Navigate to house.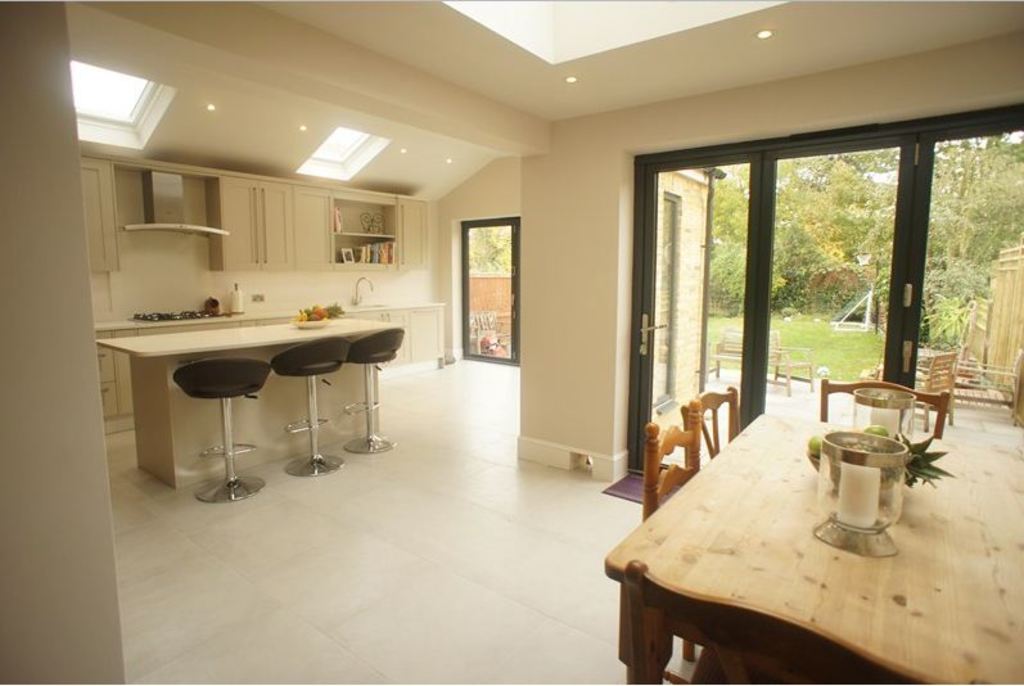
Navigation target: 0/0/1014/685.
